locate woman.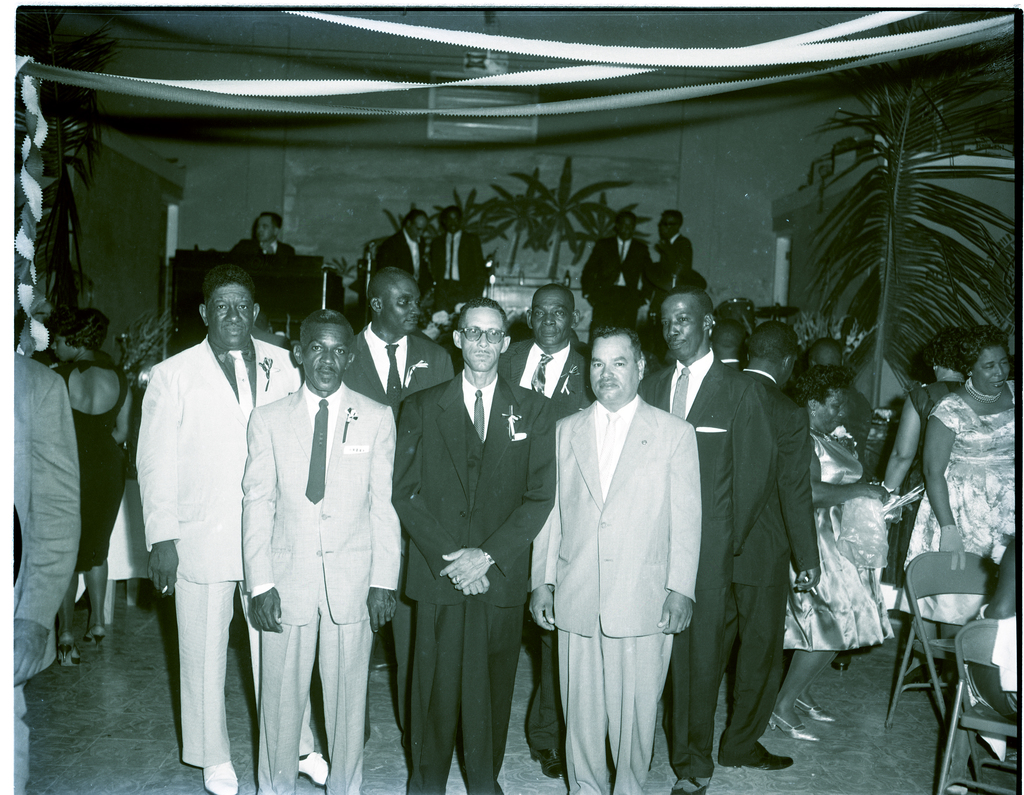
Bounding box: x1=906 y1=324 x2=1017 y2=623.
